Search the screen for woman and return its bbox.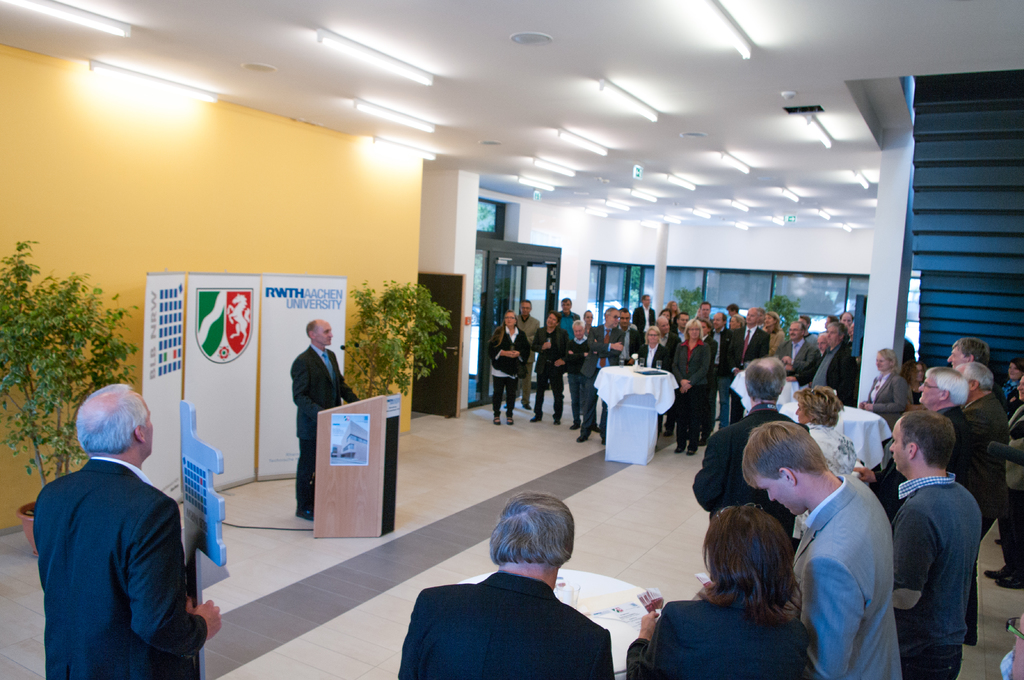
Found: locate(762, 312, 785, 359).
